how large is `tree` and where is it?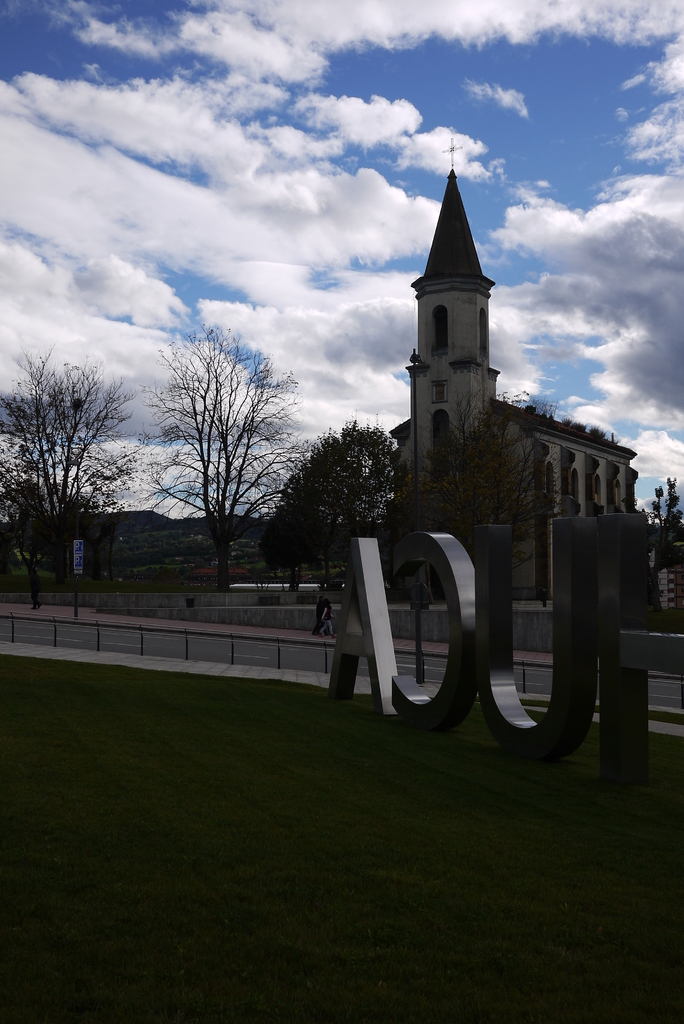
Bounding box: 641, 476, 683, 556.
